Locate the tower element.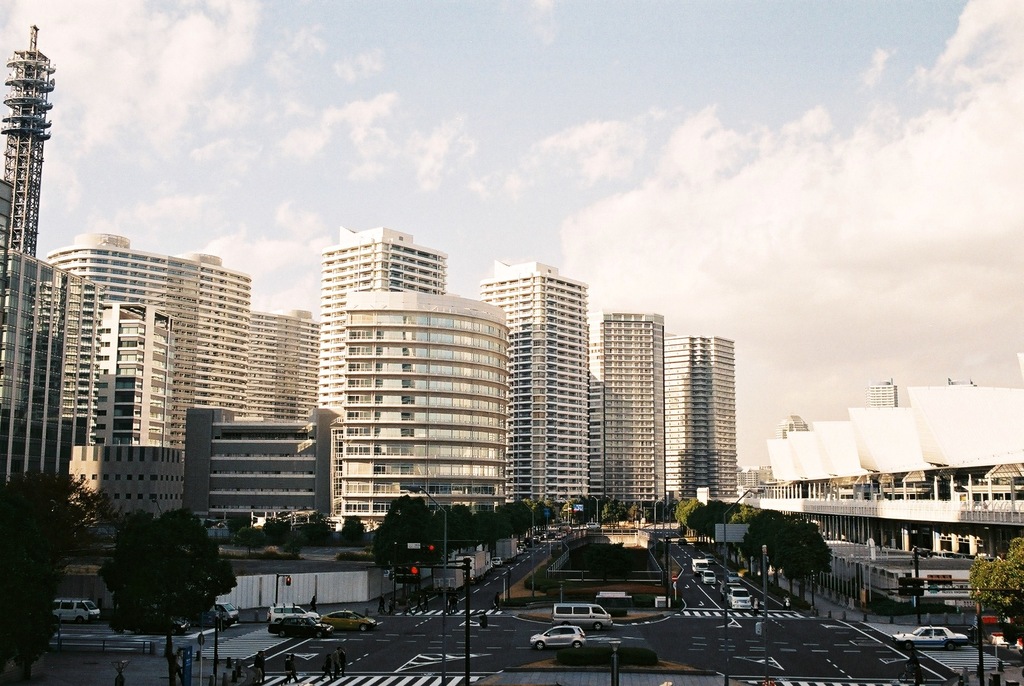
Element bbox: pyautogui.locateOnScreen(593, 318, 668, 506).
